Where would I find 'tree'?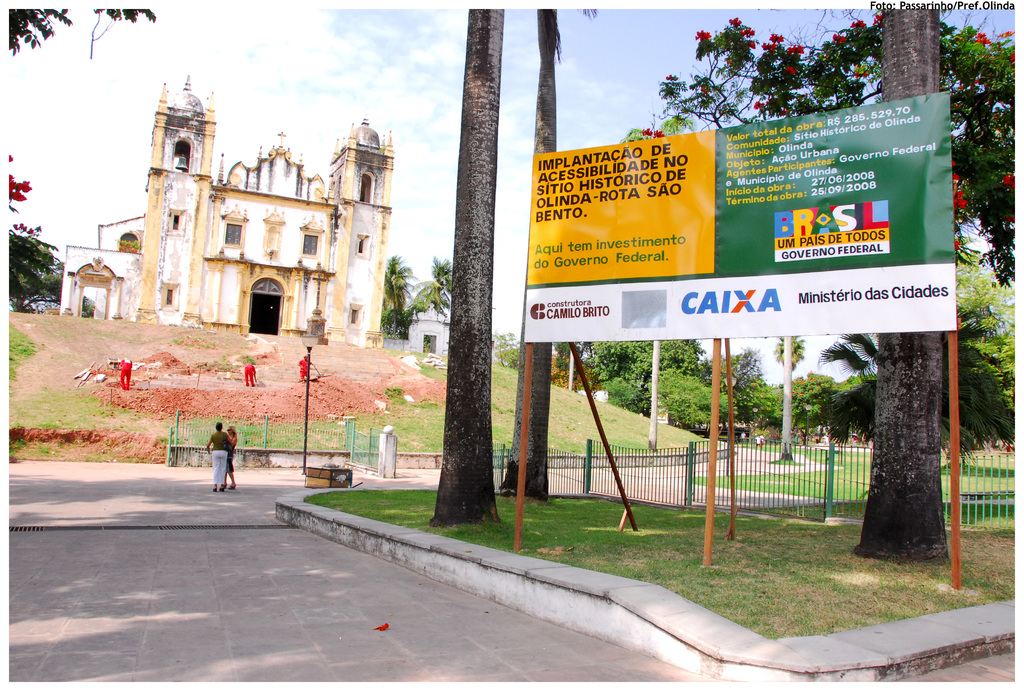
At {"x1": 853, "y1": 6, "x2": 953, "y2": 564}.
